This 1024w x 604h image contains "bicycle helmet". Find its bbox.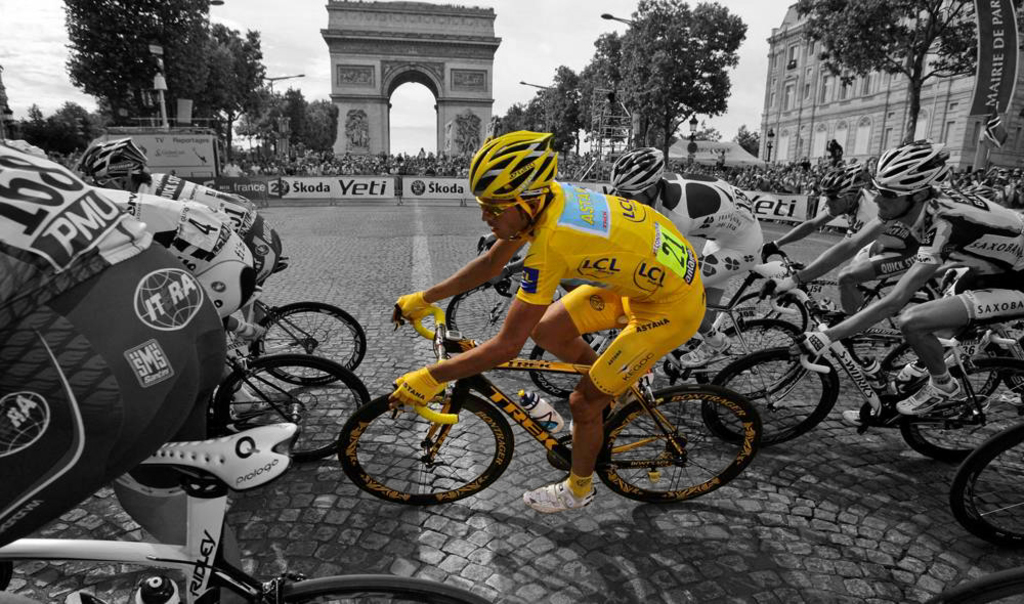
detection(877, 137, 947, 195).
